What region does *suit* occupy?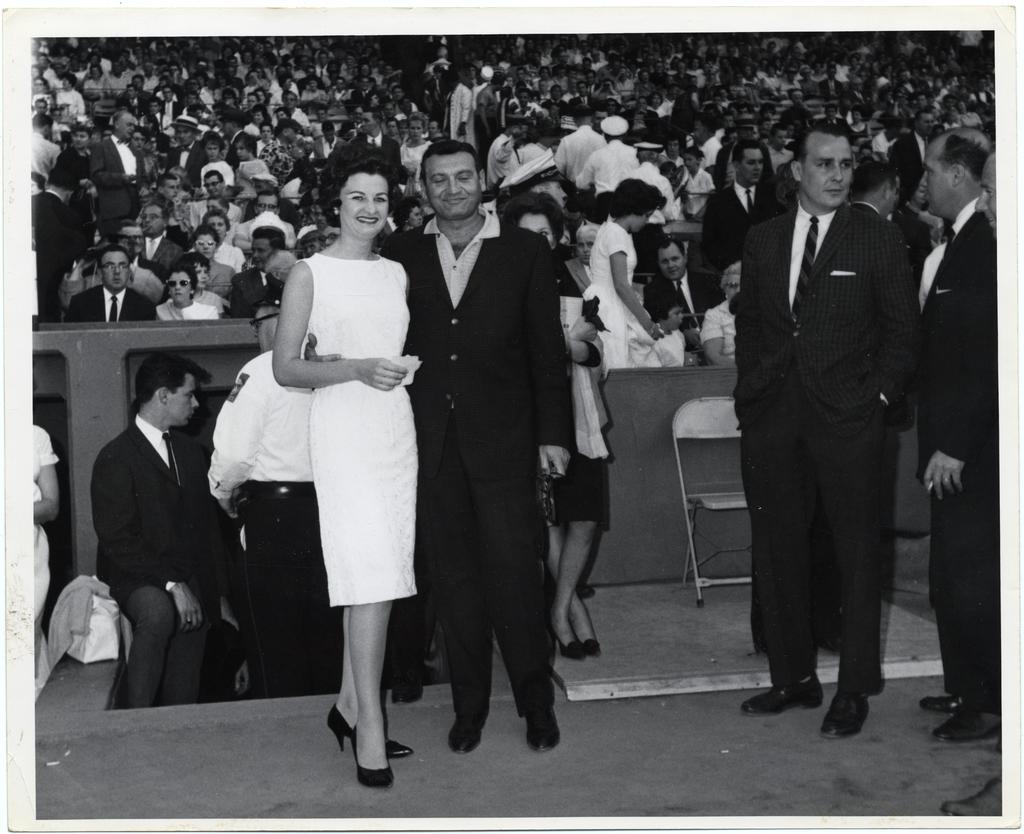
<region>378, 206, 579, 719</region>.
